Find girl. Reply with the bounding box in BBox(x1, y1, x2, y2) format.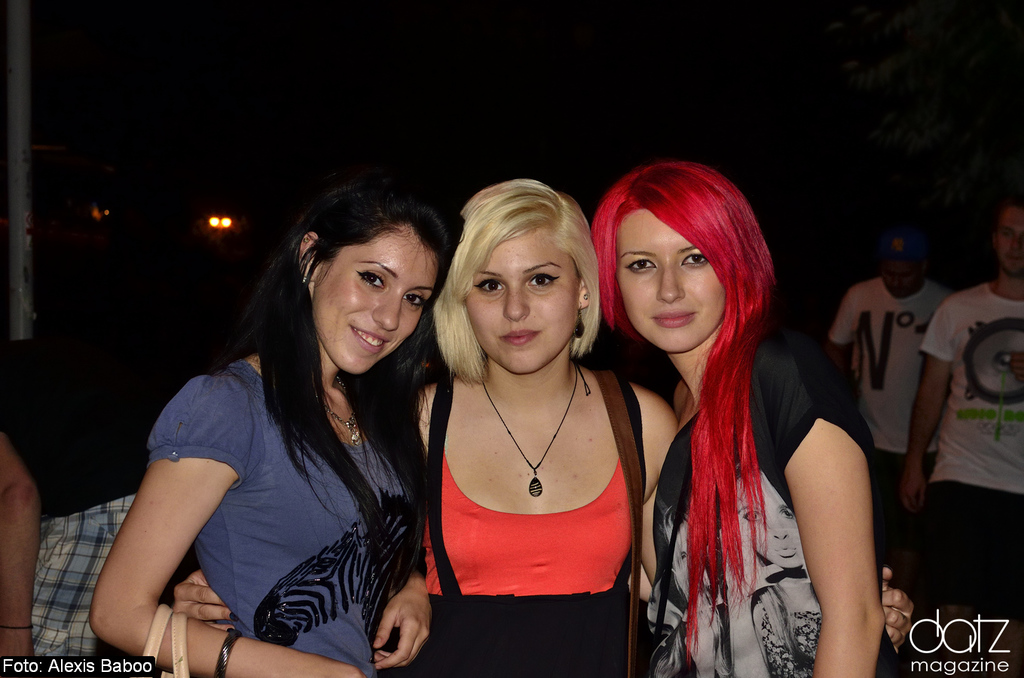
BBox(177, 166, 914, 677).
